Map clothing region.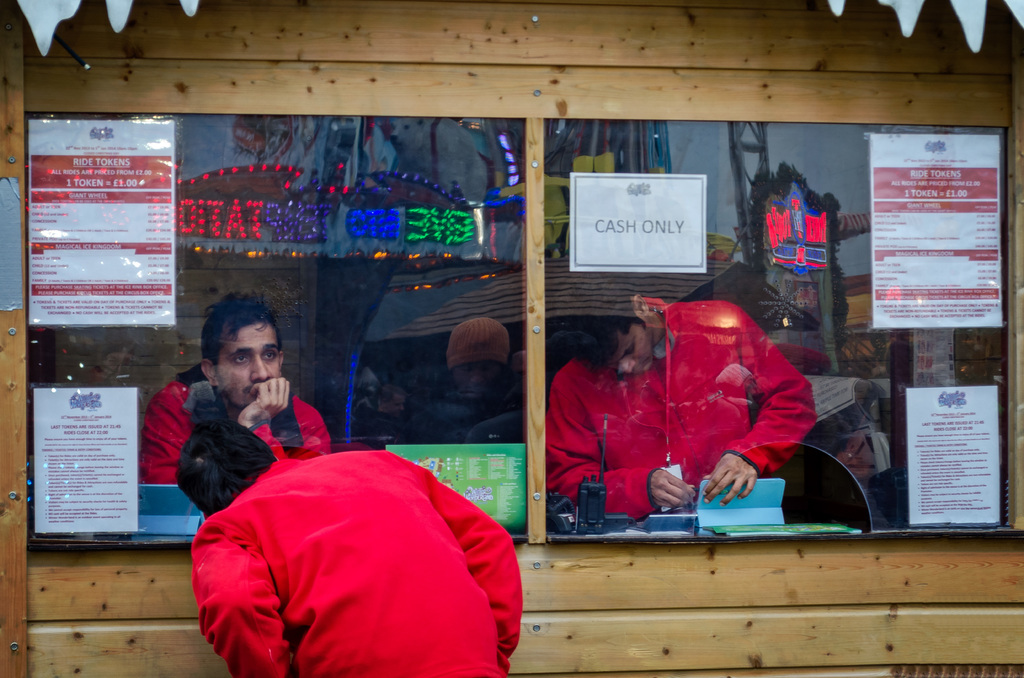
Mapped to bbox=[175, 431, 520, 666].
